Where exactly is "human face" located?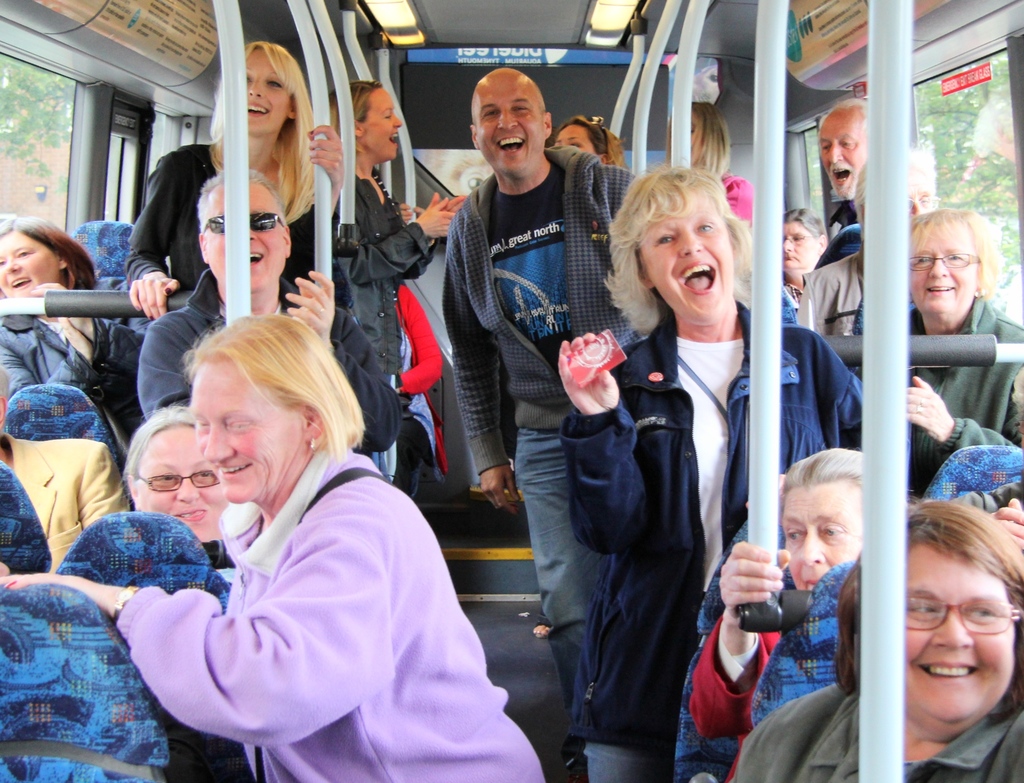
Its bounding box is select_region(245, 44, 292, 137).
